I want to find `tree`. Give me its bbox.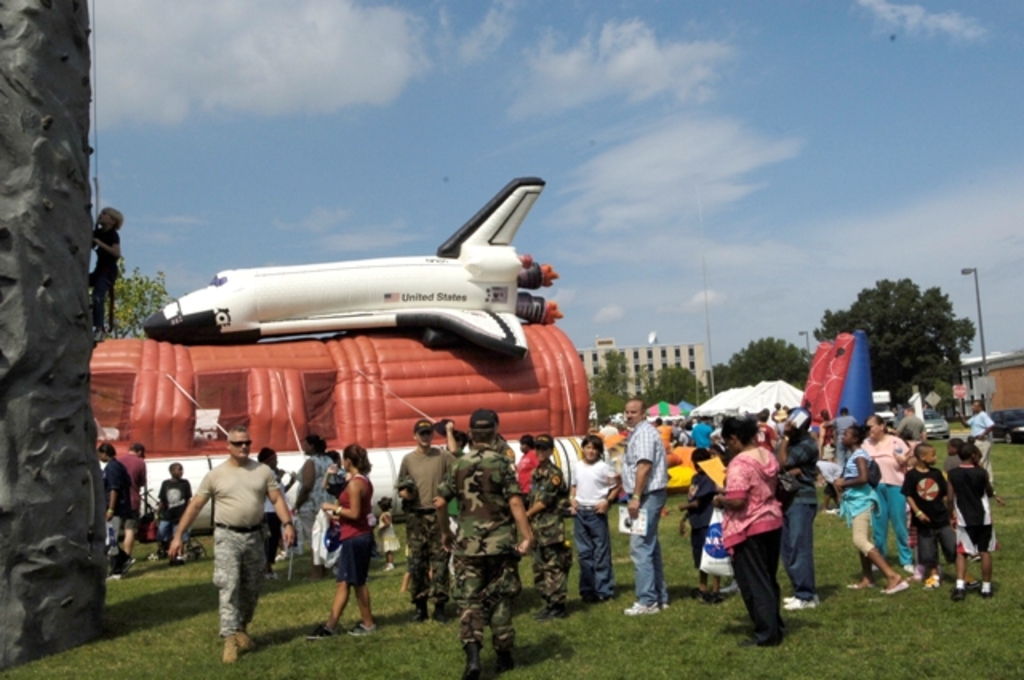
detection(709, 334, 813, 403).
